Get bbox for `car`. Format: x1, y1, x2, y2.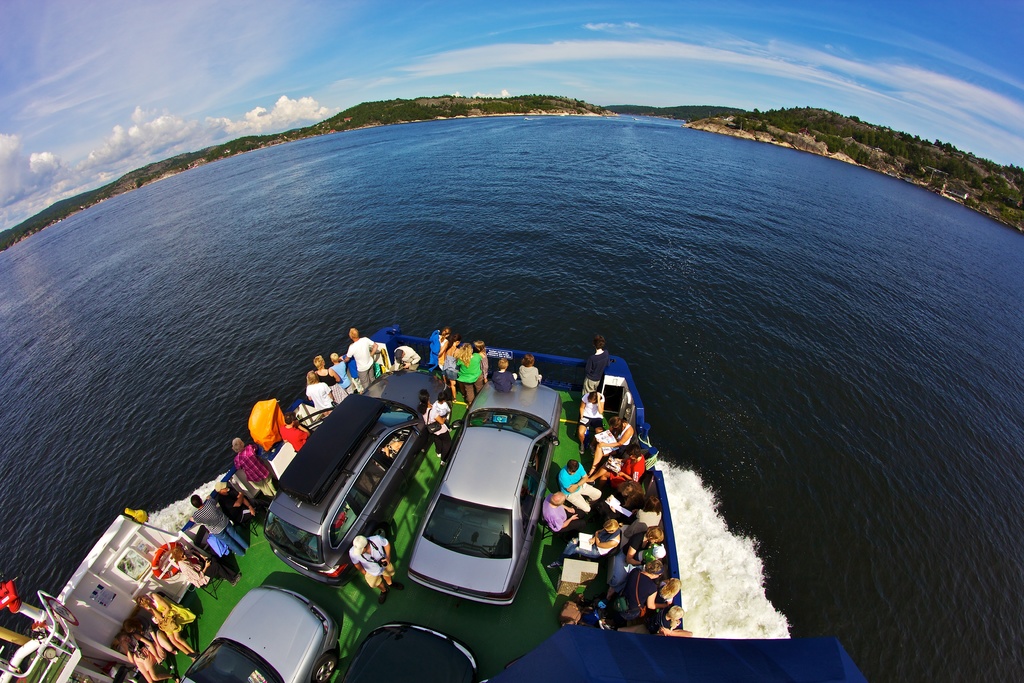
264, 365, 452, 588.
